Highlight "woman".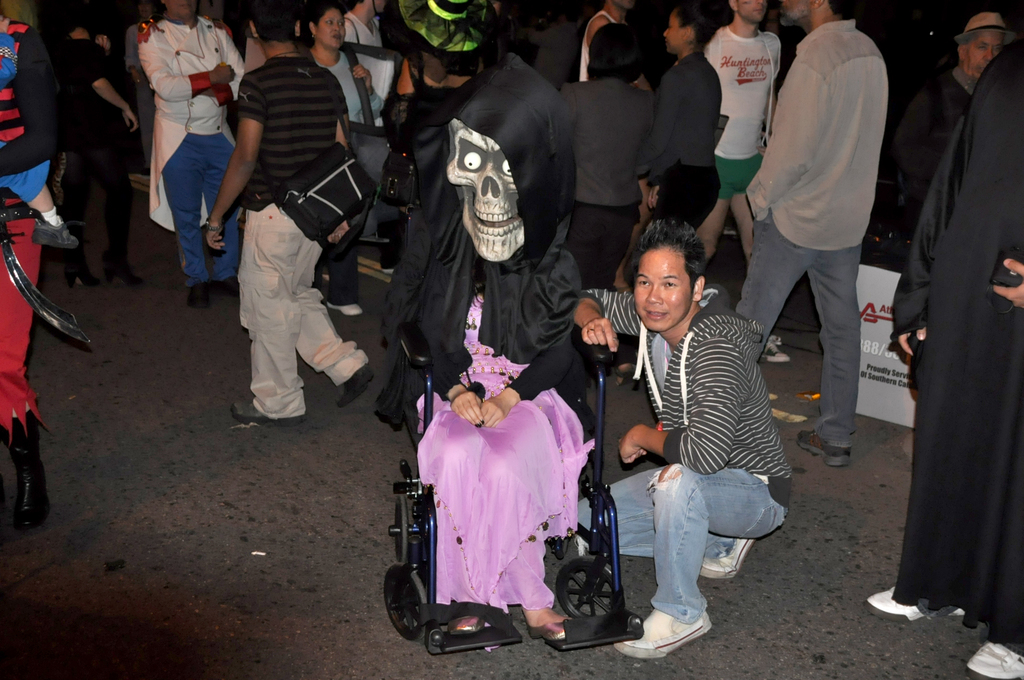
Highlighted region: rect(303, 1, 381, 320).
